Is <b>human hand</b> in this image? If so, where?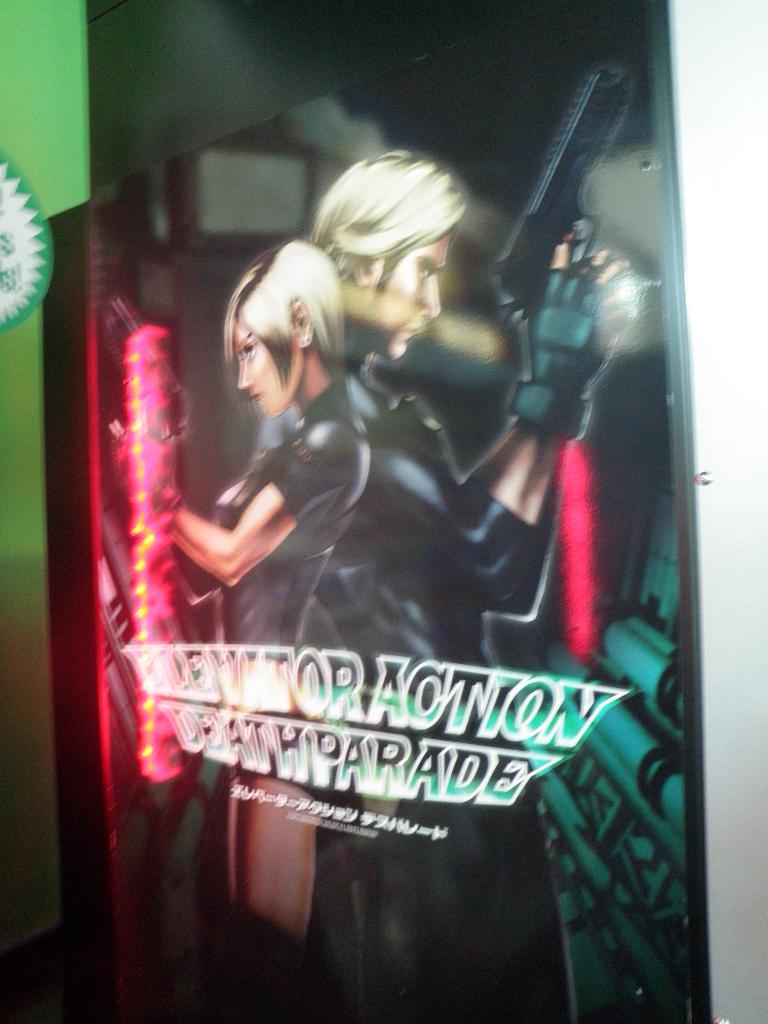
Yes, at Rect(526, 237, 637, 394).
